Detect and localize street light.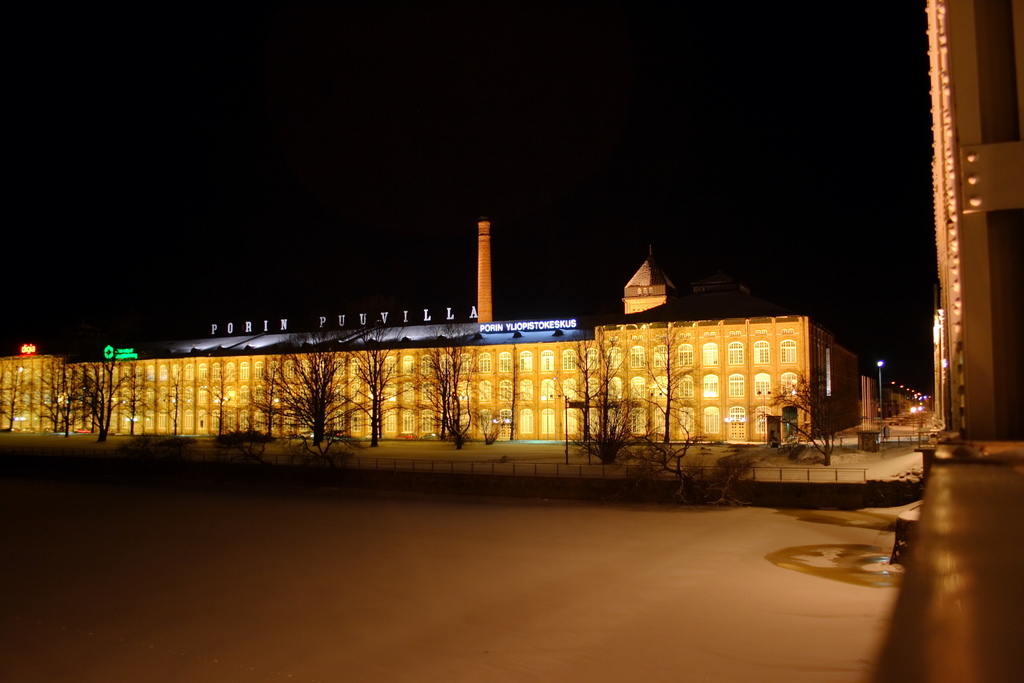
Localized at select_region(920, 404, 922, 422).
